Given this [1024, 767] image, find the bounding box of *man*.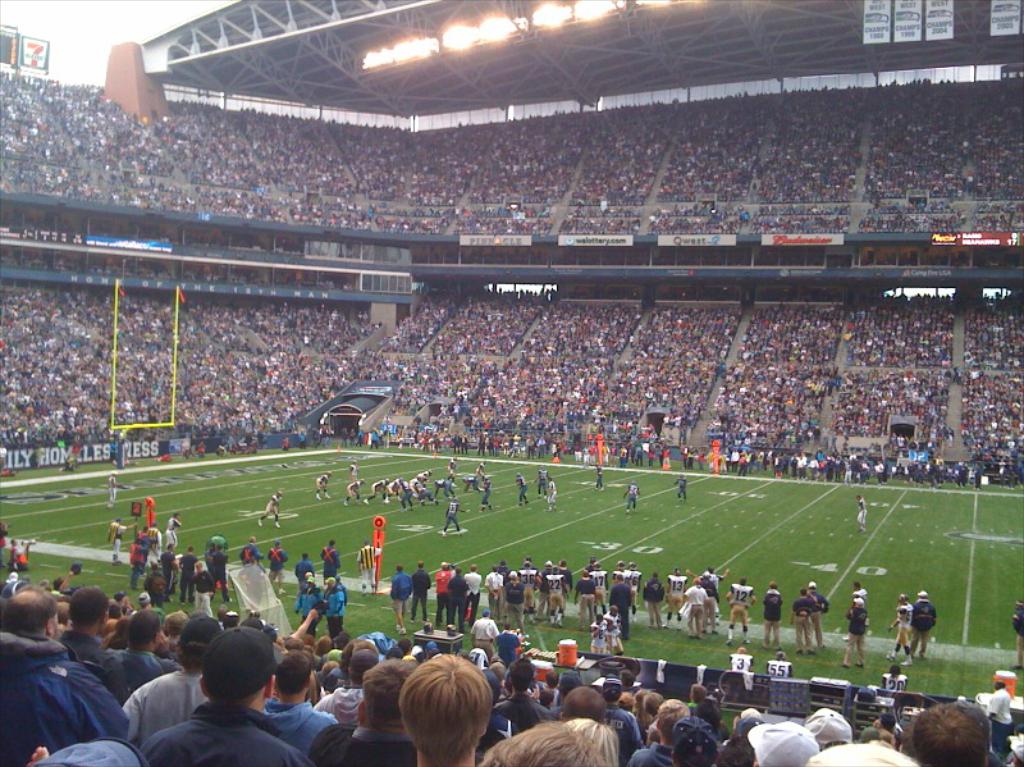
<region>1009, 597, 1023, 670</region>.
